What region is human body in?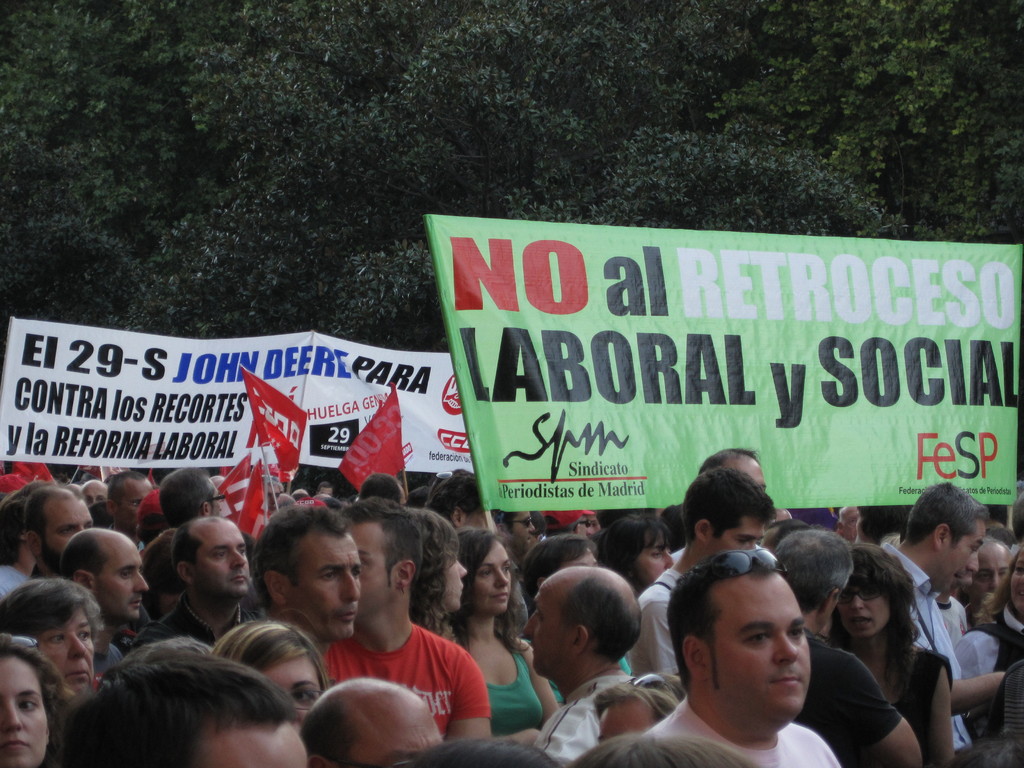
l=324, t=493, r=502, b=742.
